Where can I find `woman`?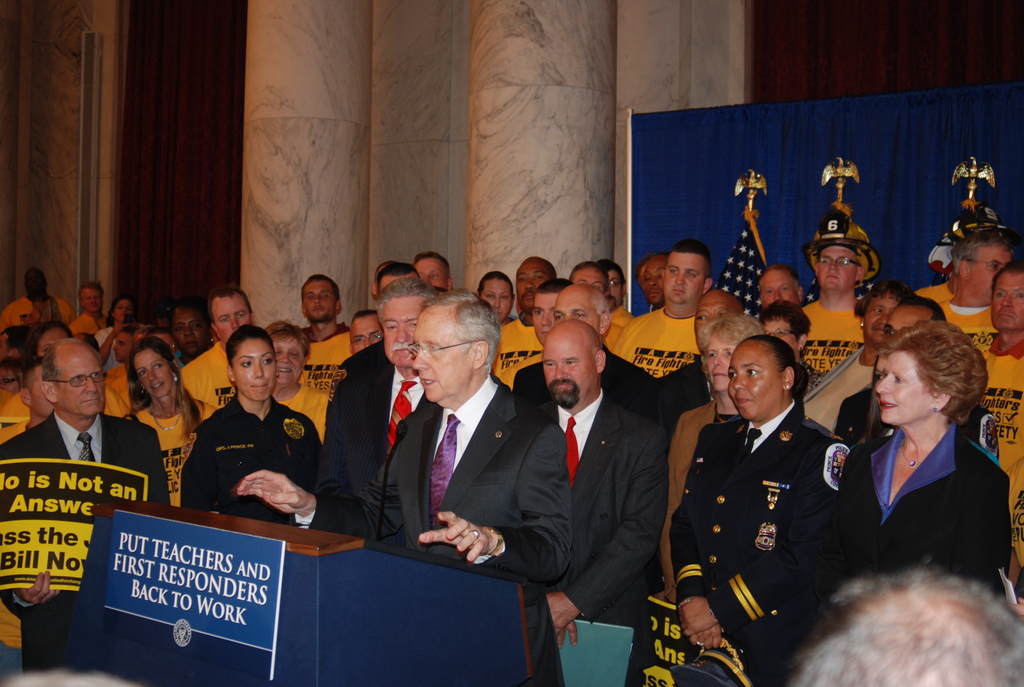
You can find it at bbox=[666, 316, 771, 601].
